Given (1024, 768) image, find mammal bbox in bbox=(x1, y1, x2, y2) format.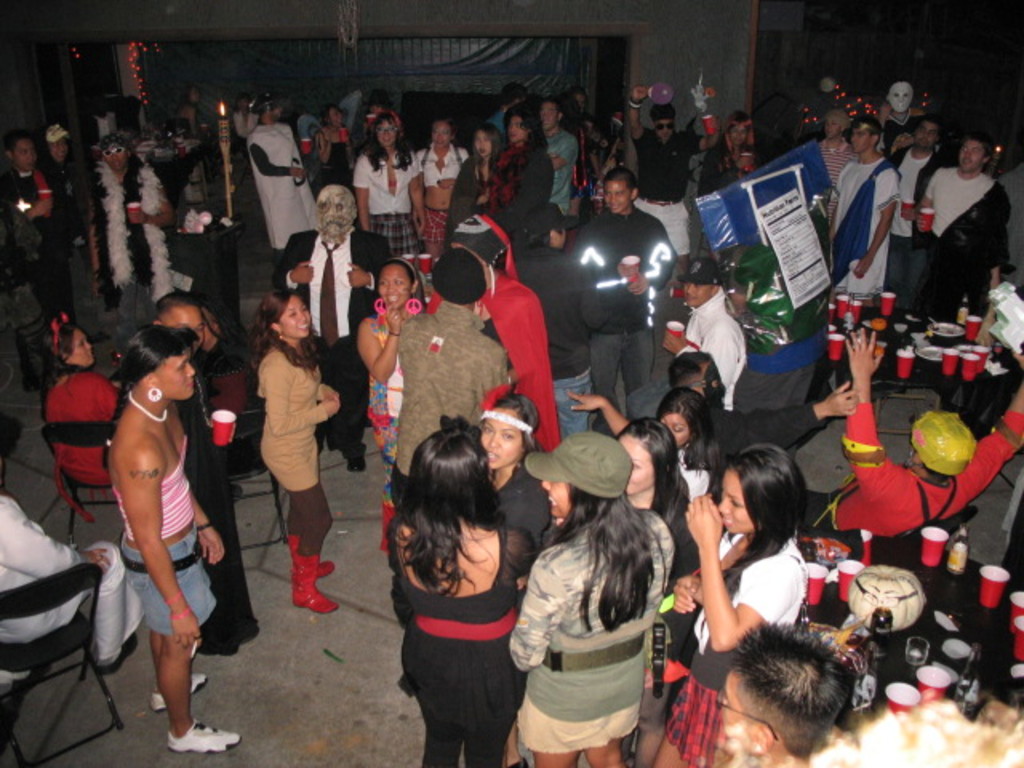
bbox=(486, 80, 526, 118).
